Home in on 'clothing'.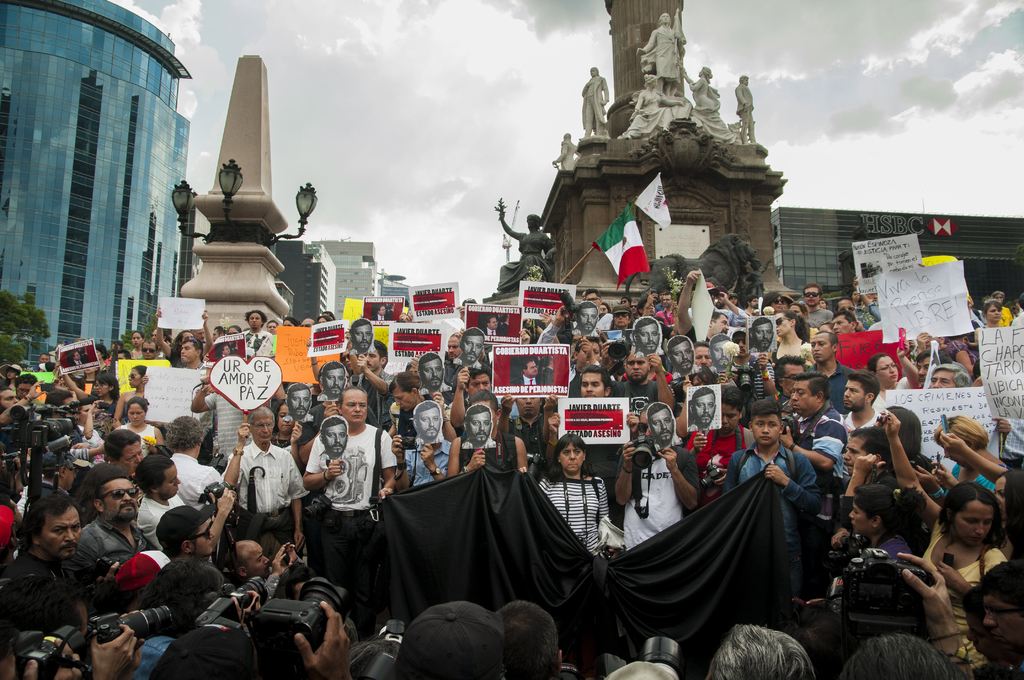
Homed in at <box>726,442,818,589</box>.
